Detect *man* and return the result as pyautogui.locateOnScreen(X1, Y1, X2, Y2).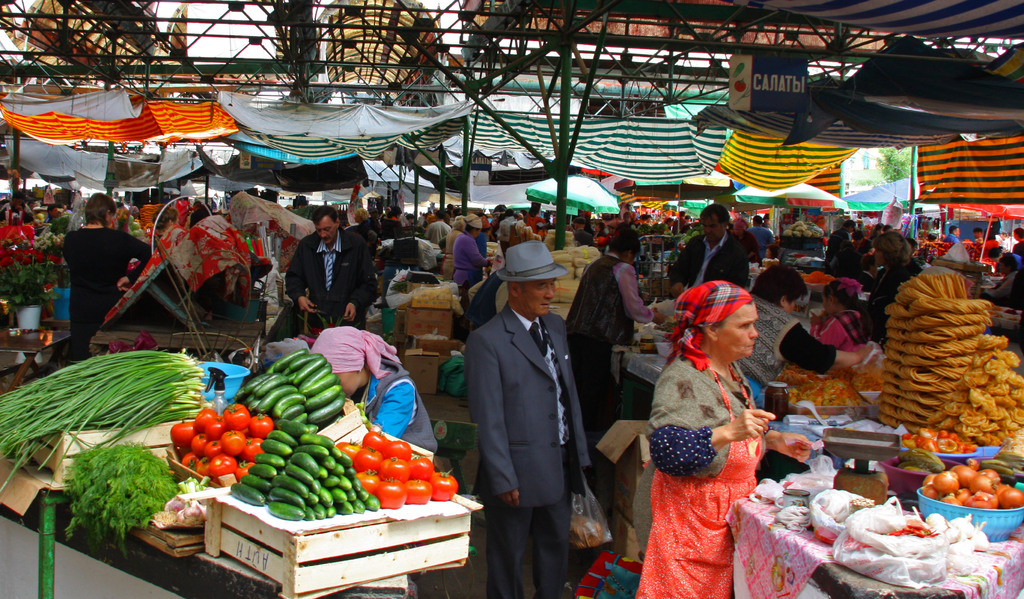
pyautogui.locateOnScreen(671, 205, 755, 296).
